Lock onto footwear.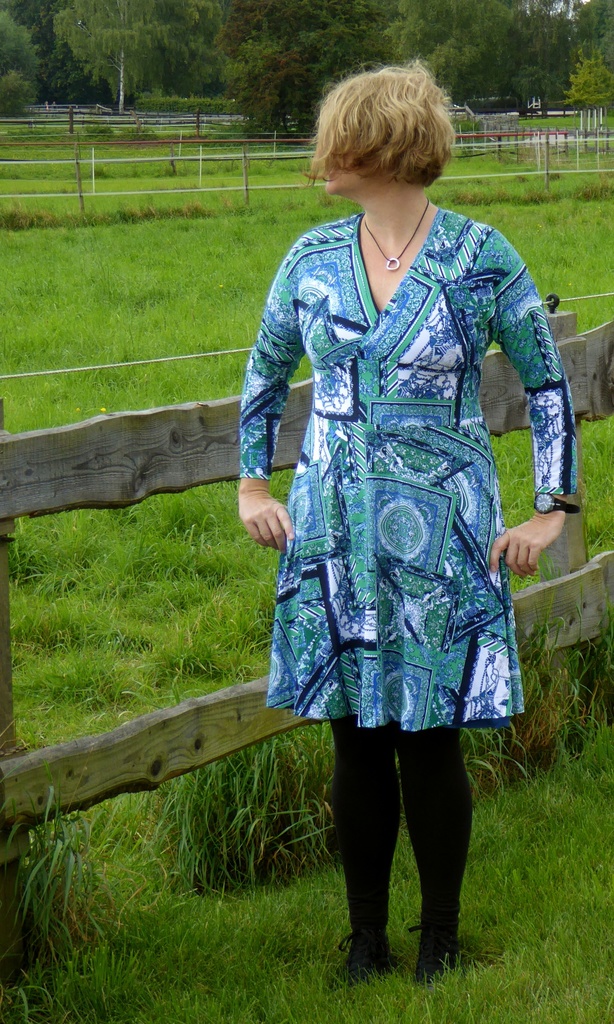
Locked: left=408, top=914, right=456, bottom=984.
